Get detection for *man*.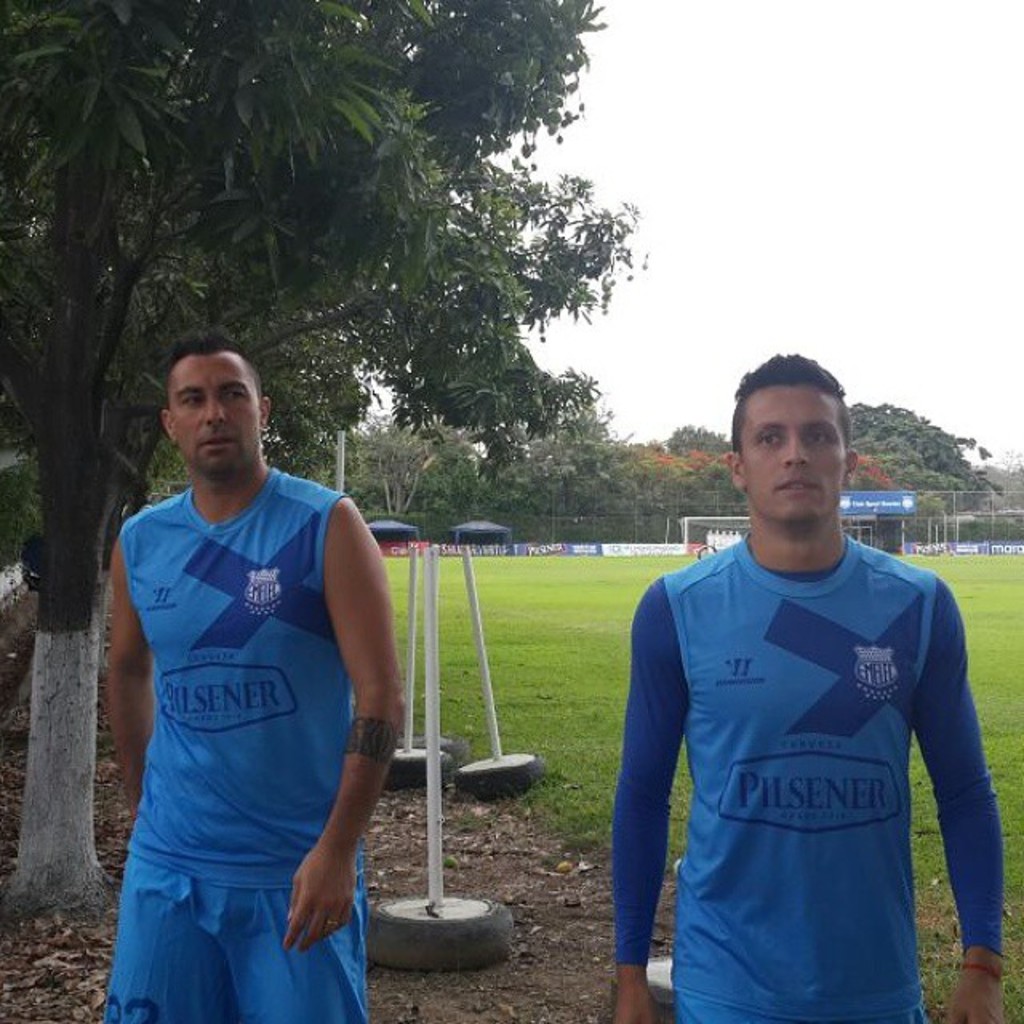
Detection: 102 330 413 1022.
